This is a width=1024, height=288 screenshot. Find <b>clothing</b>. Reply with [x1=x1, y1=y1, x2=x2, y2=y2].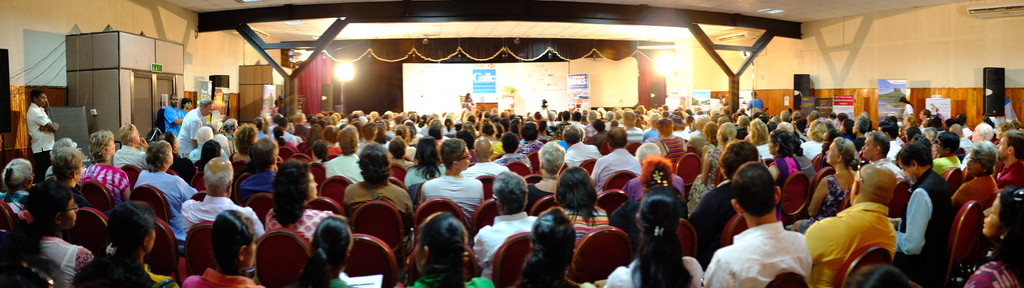
[x1=600, y1=251, x2=705, y2=287].
